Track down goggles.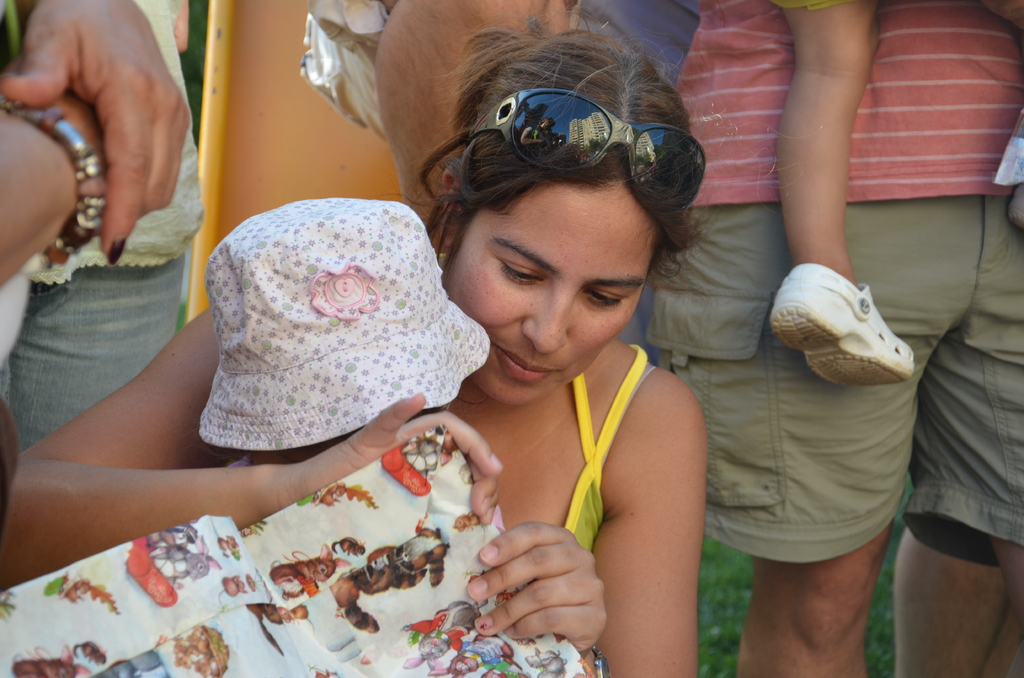
Tracked to locate(426, 61, 717, 193).
